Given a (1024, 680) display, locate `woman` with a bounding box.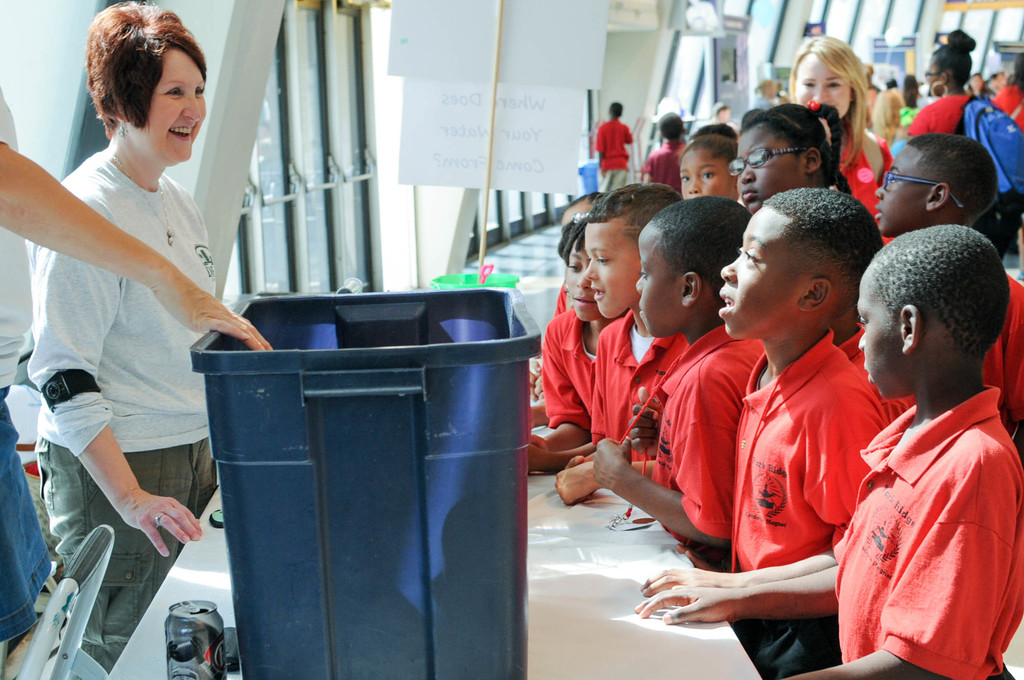
Located: region(965, 72, 988, 103).
